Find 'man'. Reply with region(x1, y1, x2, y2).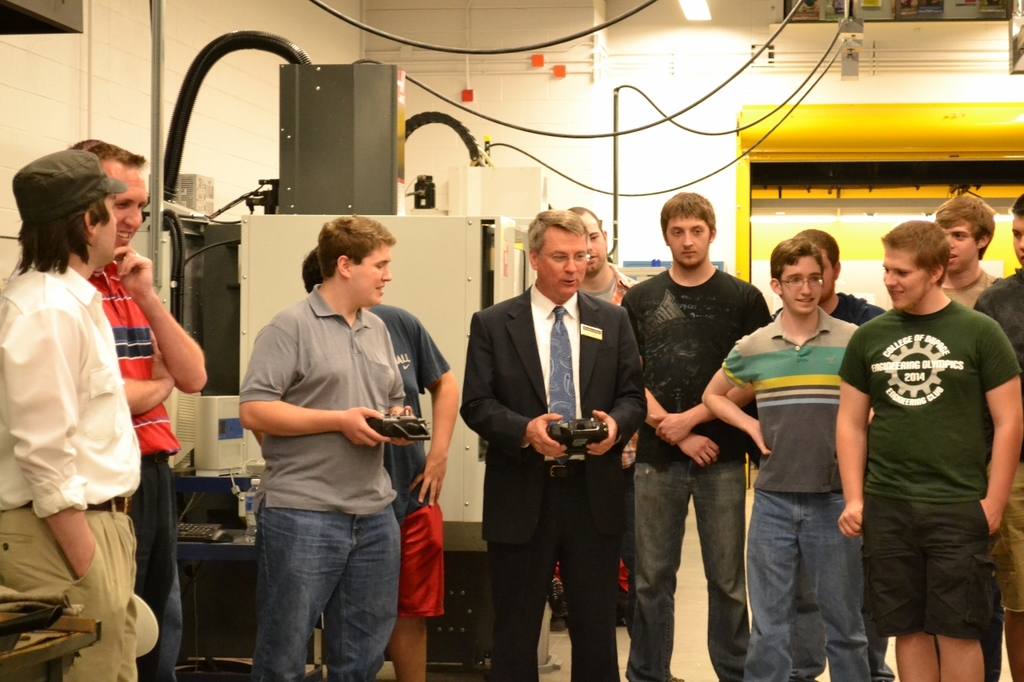
region(620, 200, 770, 681).
